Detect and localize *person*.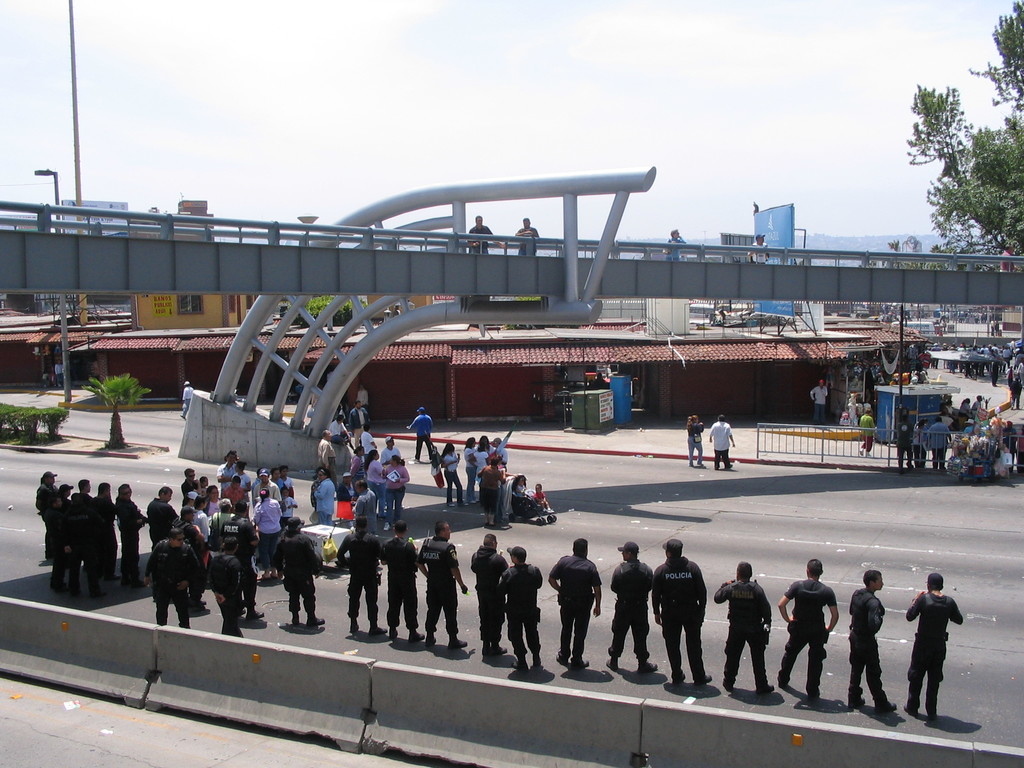
Localized at left=496, top=540, right=548, bottom=675.
